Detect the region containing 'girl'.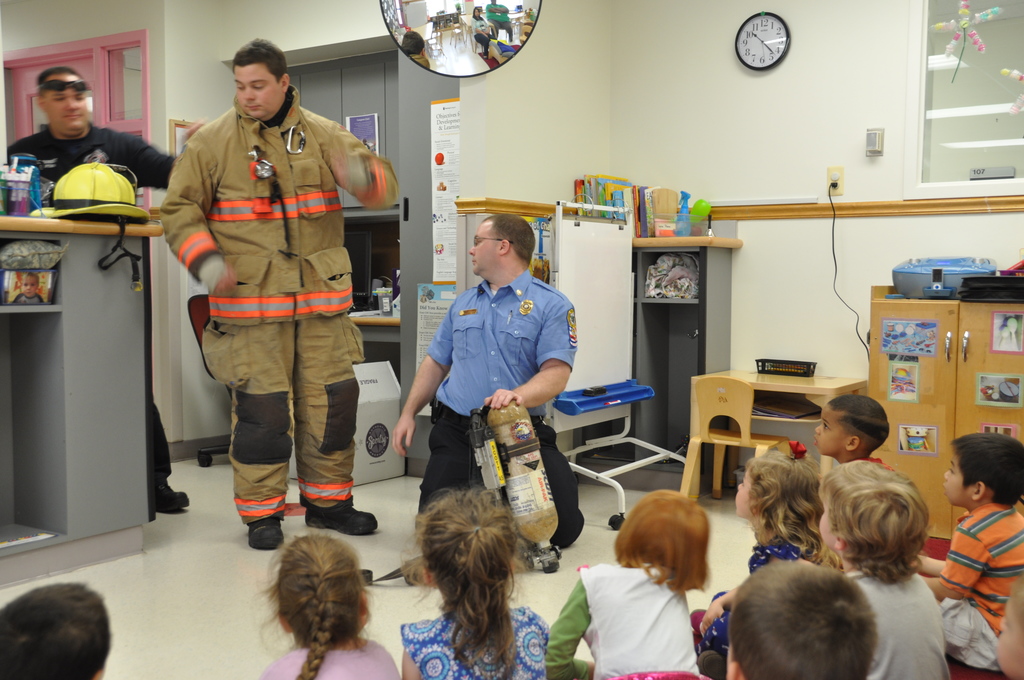
left=545, top=487, right=710, bottom=679.
